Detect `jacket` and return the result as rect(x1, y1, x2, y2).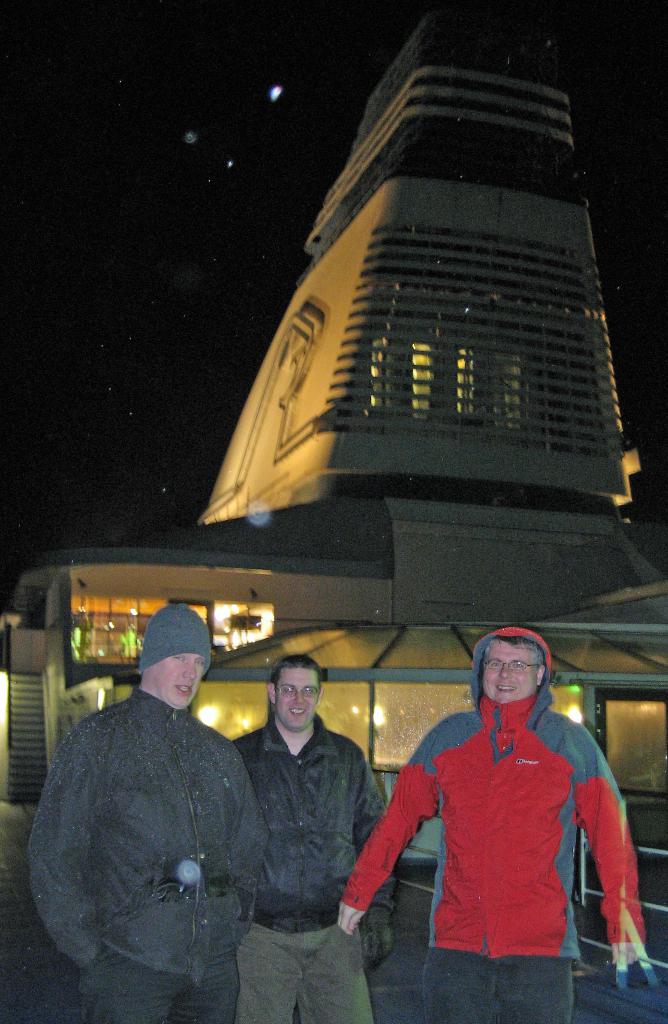
rect(231, 722, 399, 937).
